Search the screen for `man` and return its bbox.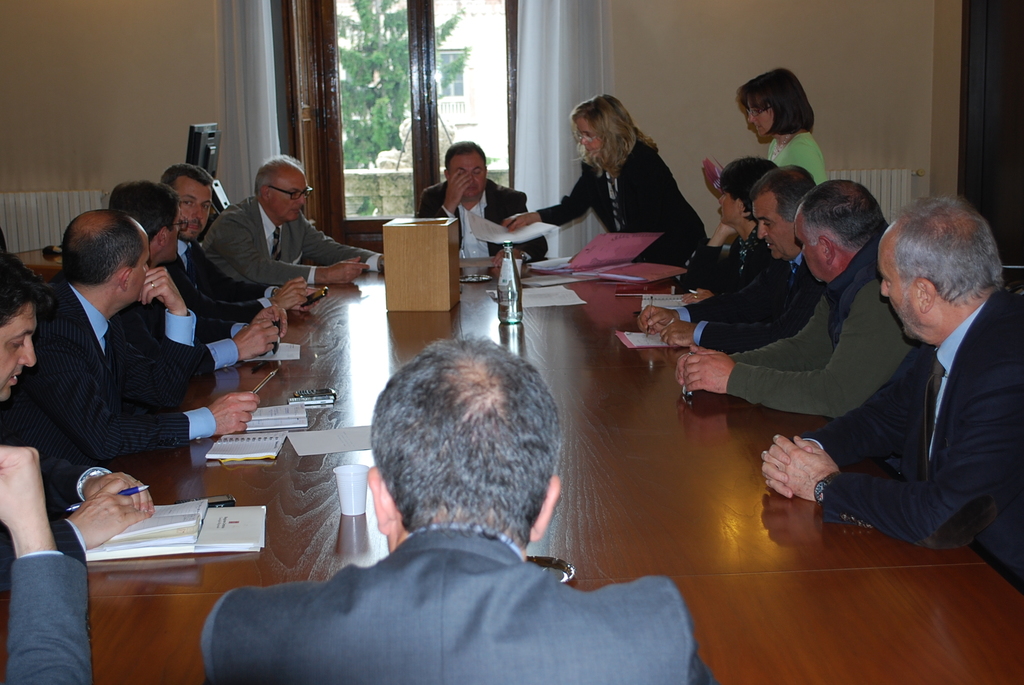
Found: [675,176,912,420].
